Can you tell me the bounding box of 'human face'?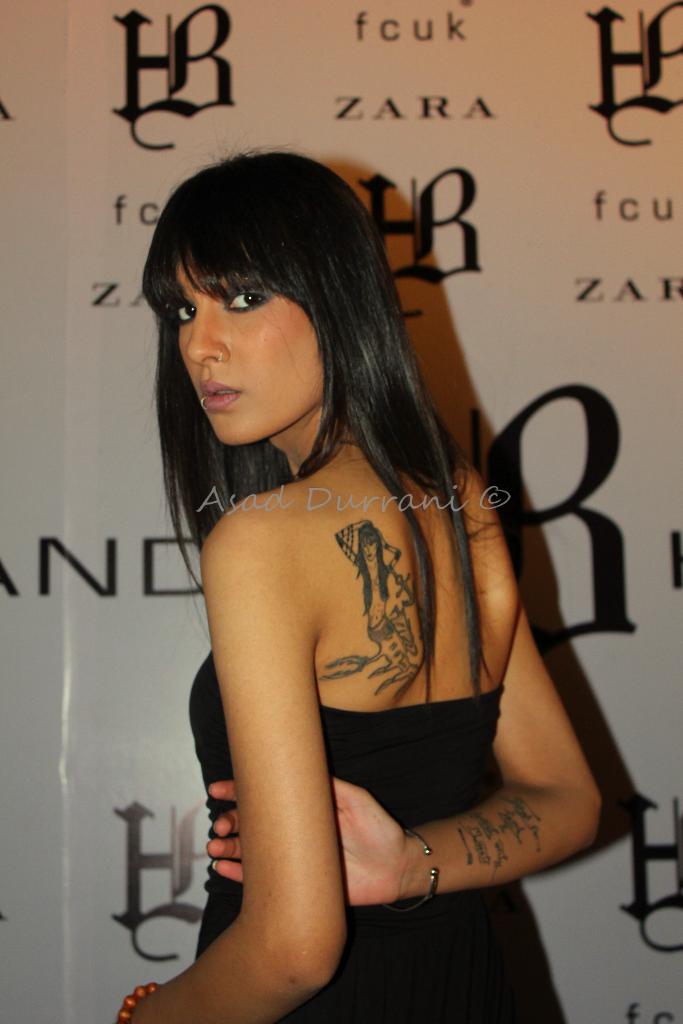
[x1=173, y1=256, x2=325, y2=443].
